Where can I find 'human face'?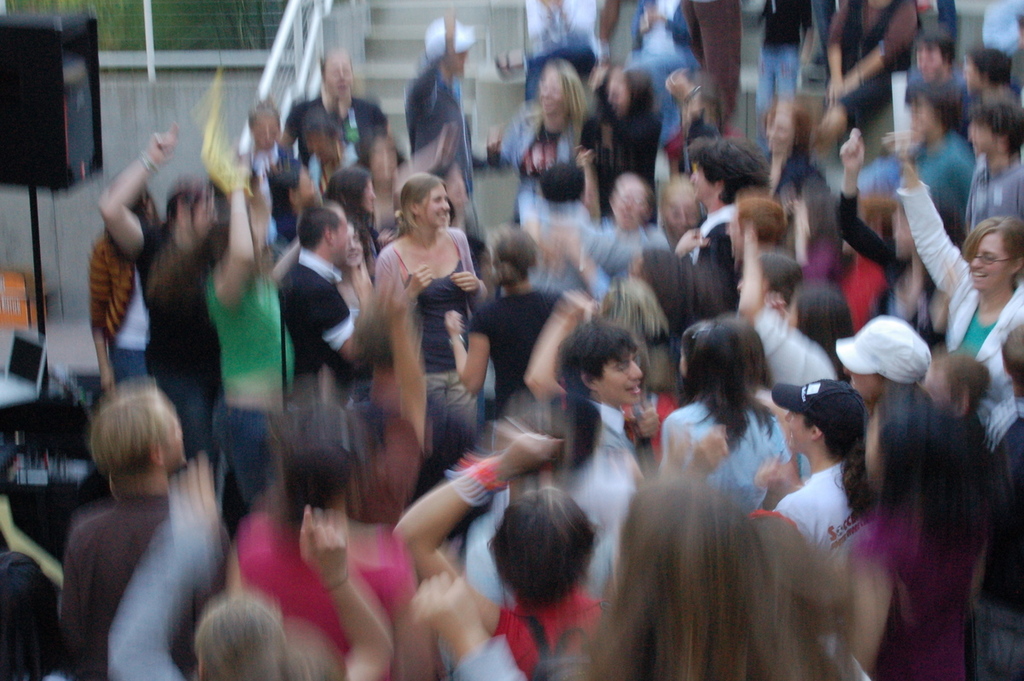
You can find it at [x1=159, y1=398, x2=185, y2=466].
